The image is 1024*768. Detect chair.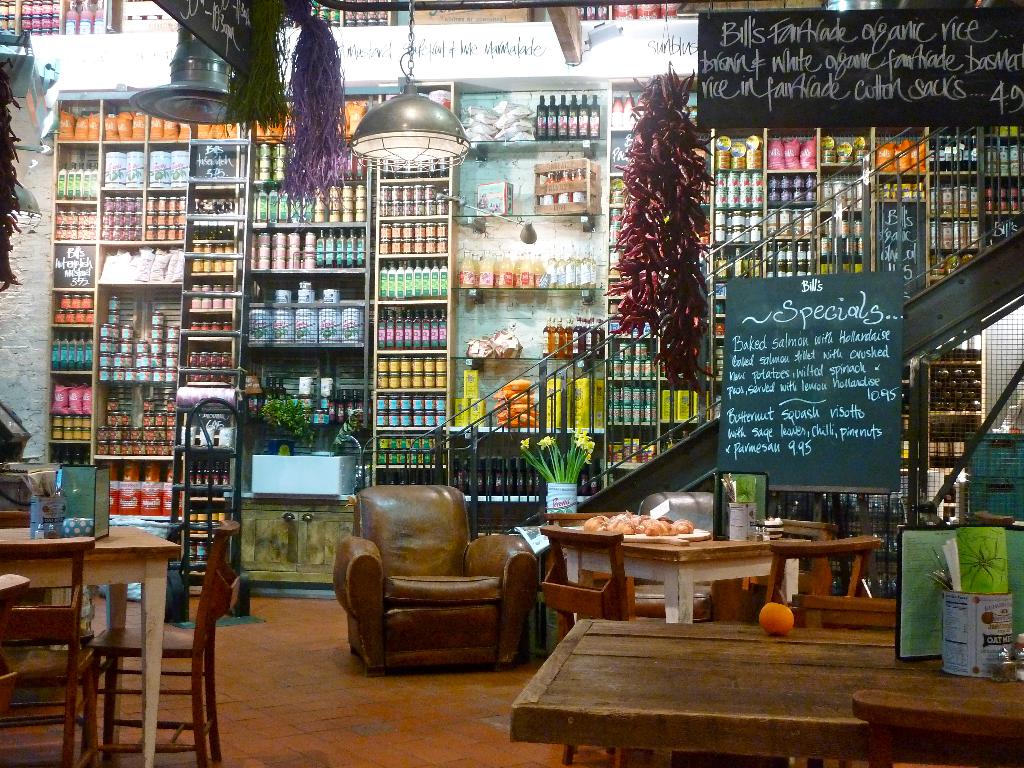
Detection: crop(611, 492, 714, 625).
